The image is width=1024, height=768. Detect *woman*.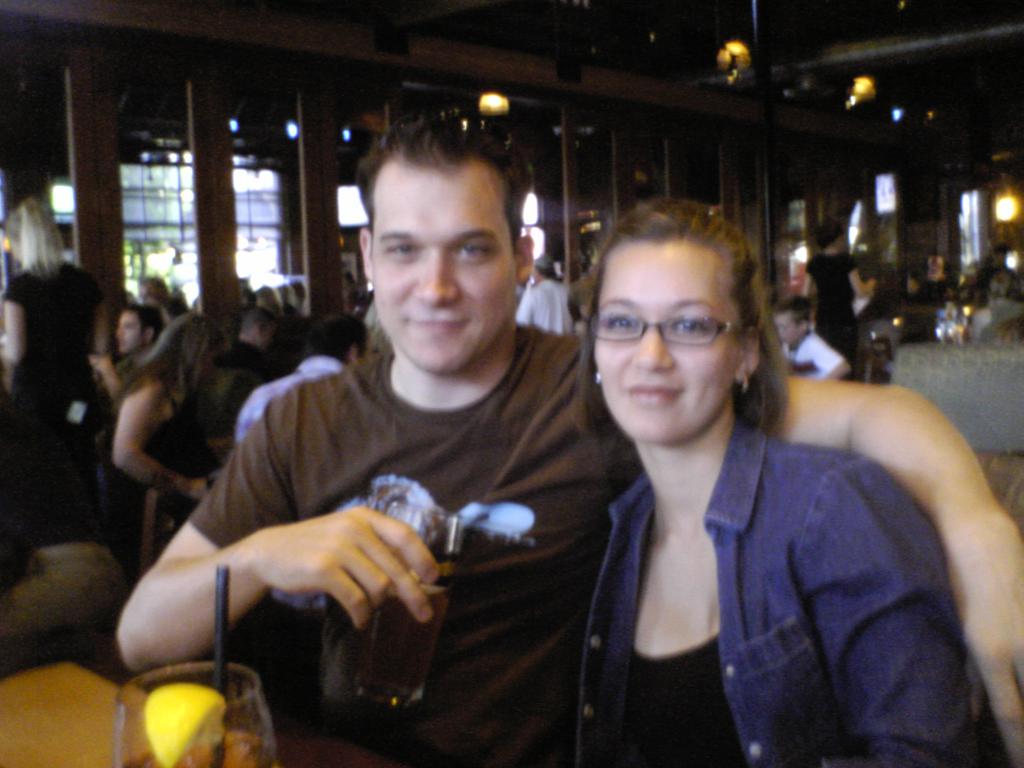
Detection: [516,202,972,760].
